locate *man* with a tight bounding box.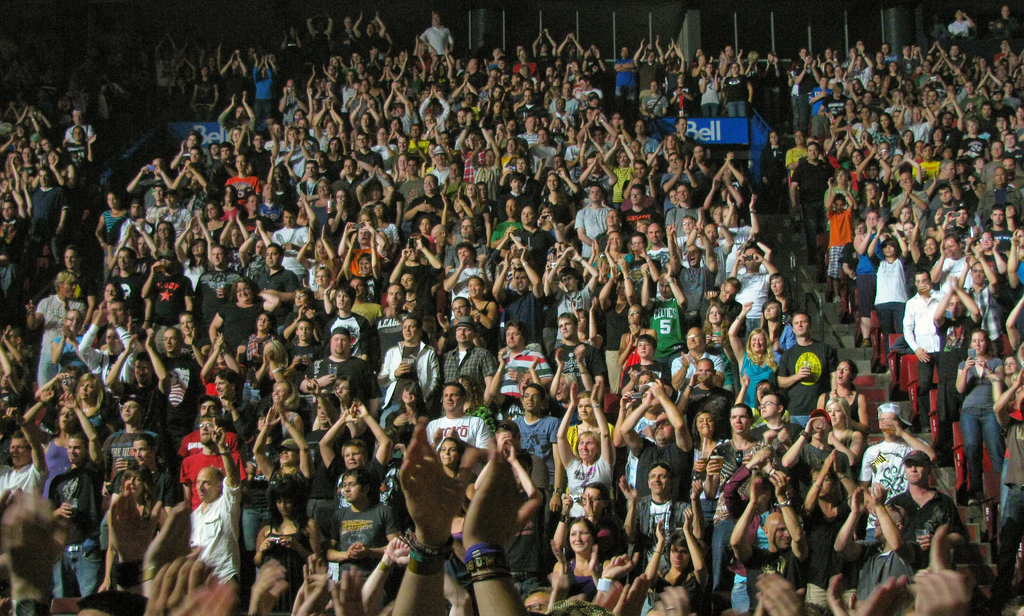
(329, 467, 401, 574).
